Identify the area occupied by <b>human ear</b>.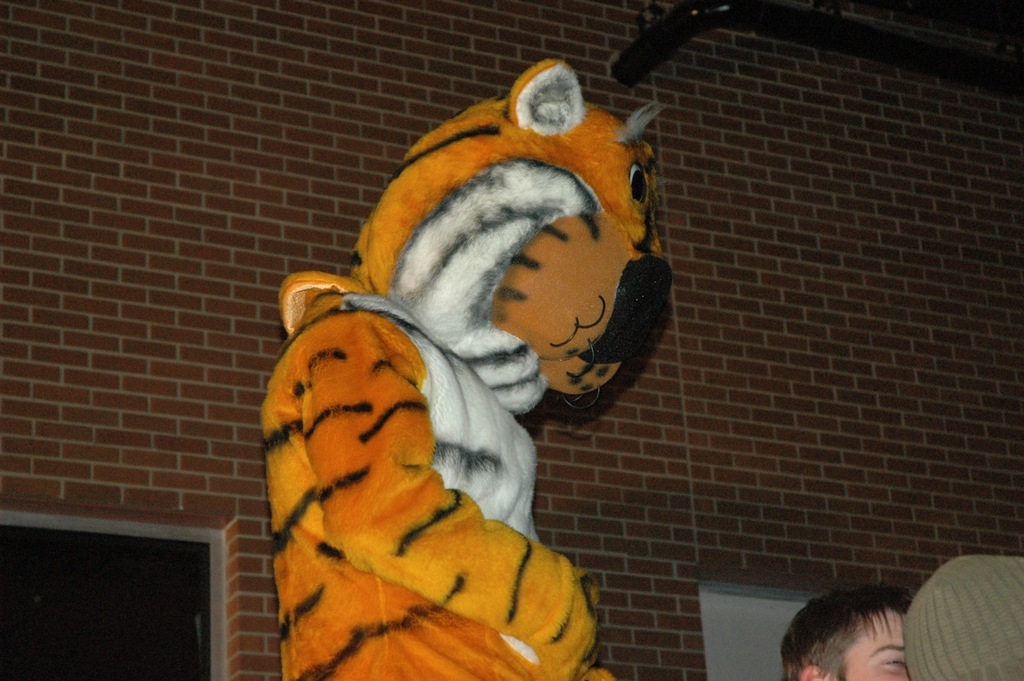
Area: bbox=[802, 666, 826, 680].
